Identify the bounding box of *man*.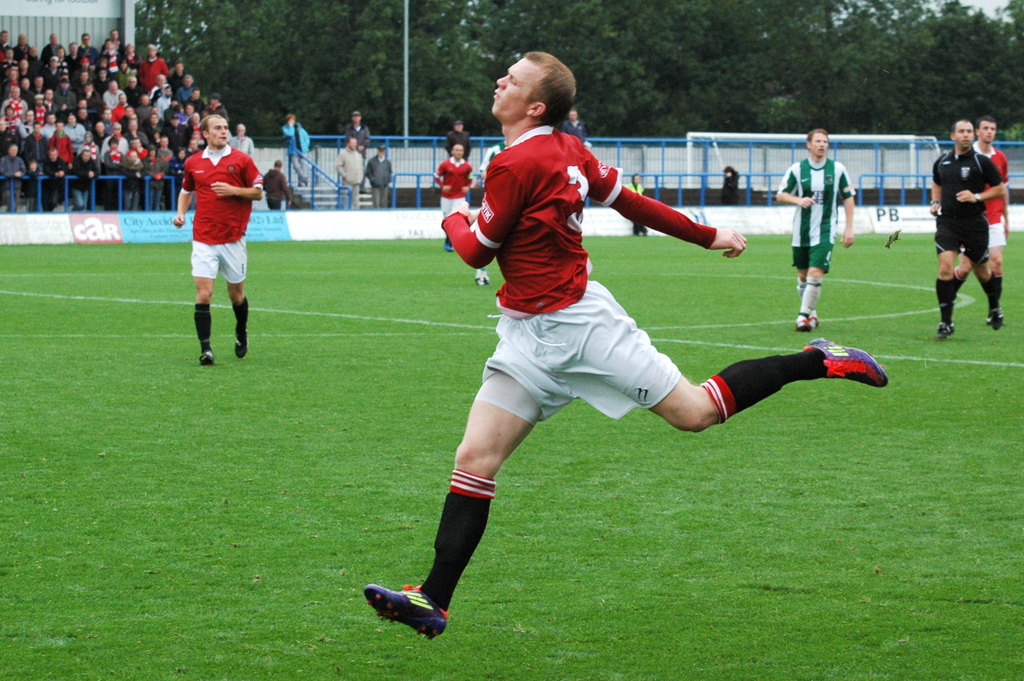
bbox=[367, 147, 394, 211].
